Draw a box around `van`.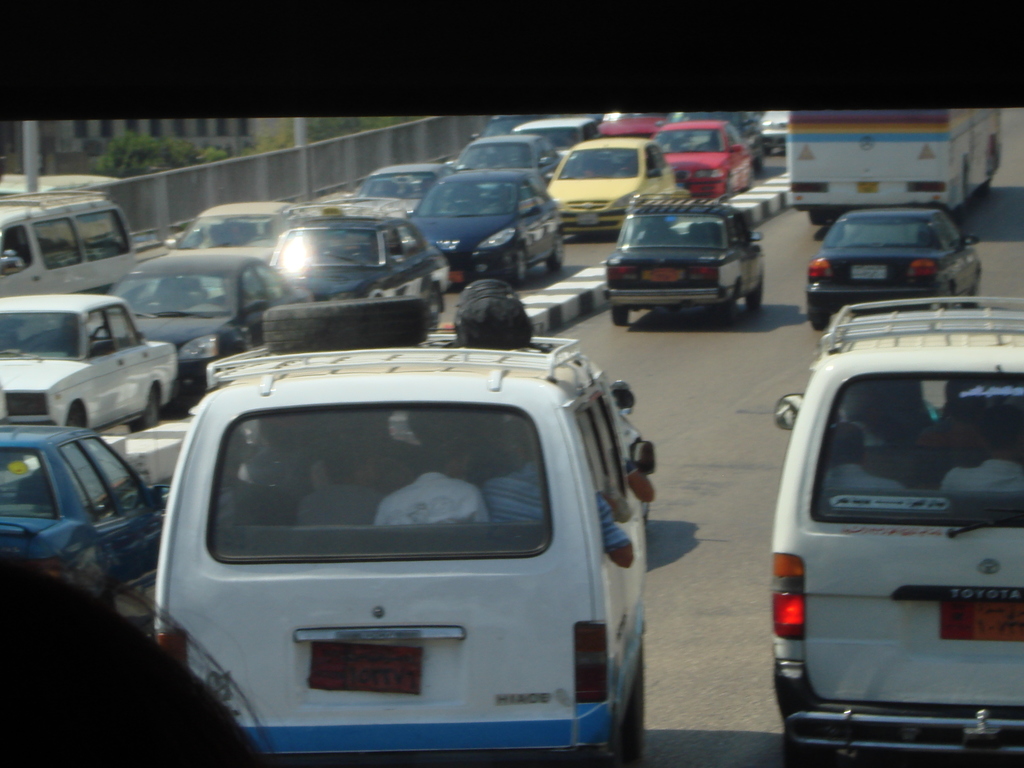
detection(154, 334, 659, 765).
